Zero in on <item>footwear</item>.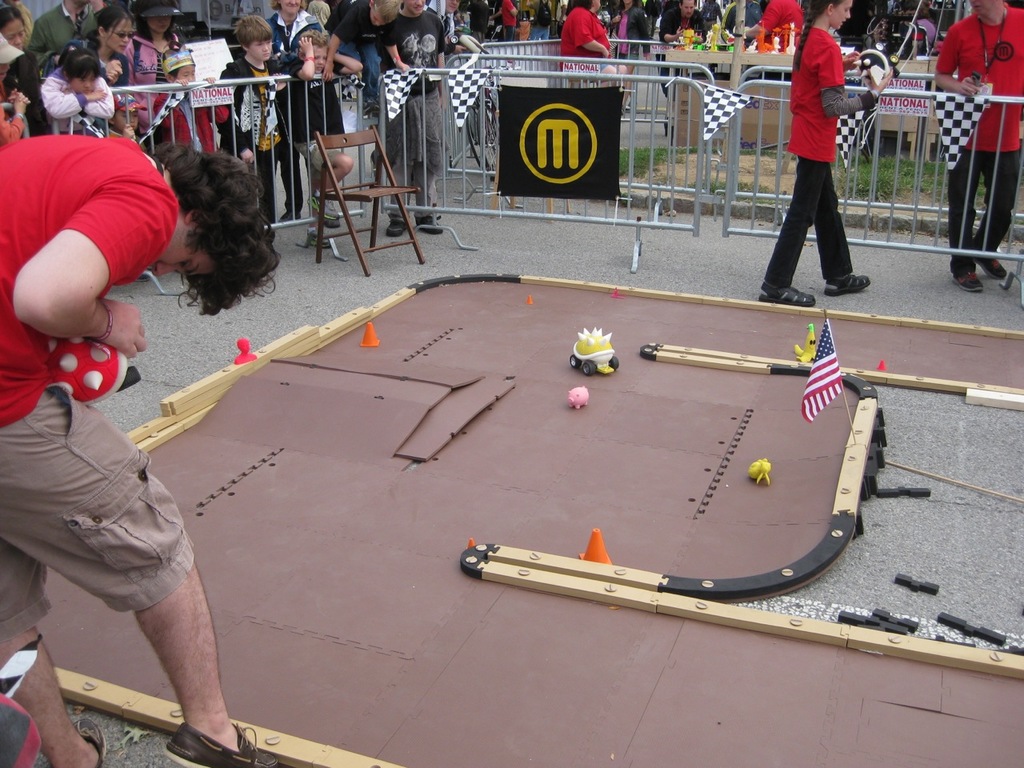
Zeroed in: [302,187,342,222].
